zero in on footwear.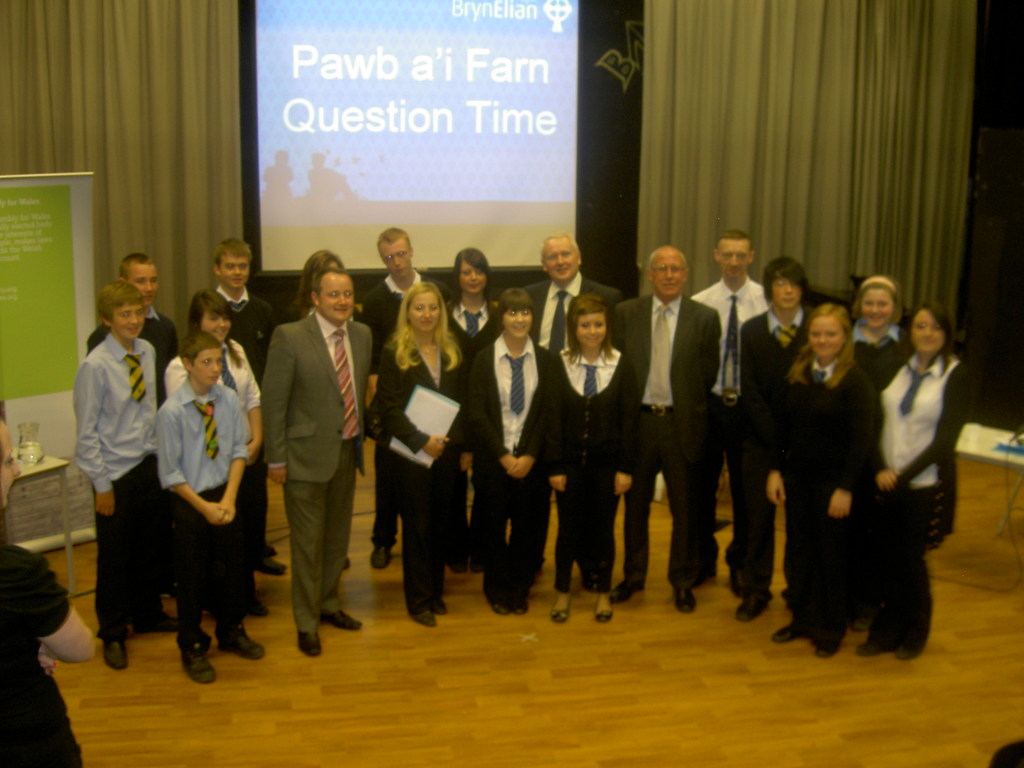
Zeroed in: x1=732, y1=593, x2=768, y2=624.
